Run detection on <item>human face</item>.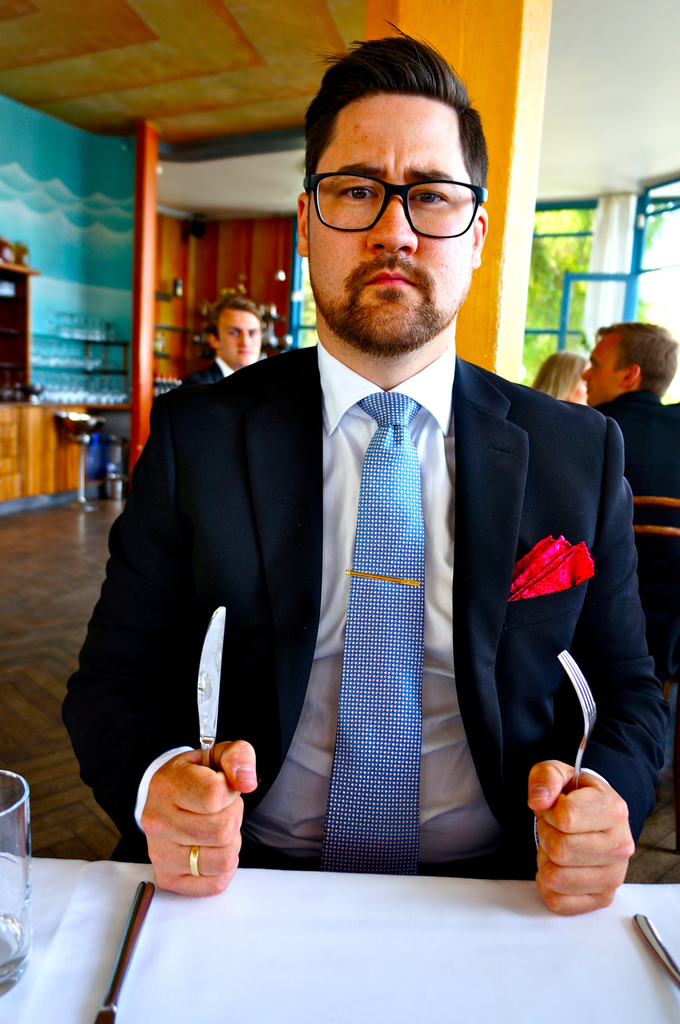
Result: bbox=(310, 98, 476, 349).
